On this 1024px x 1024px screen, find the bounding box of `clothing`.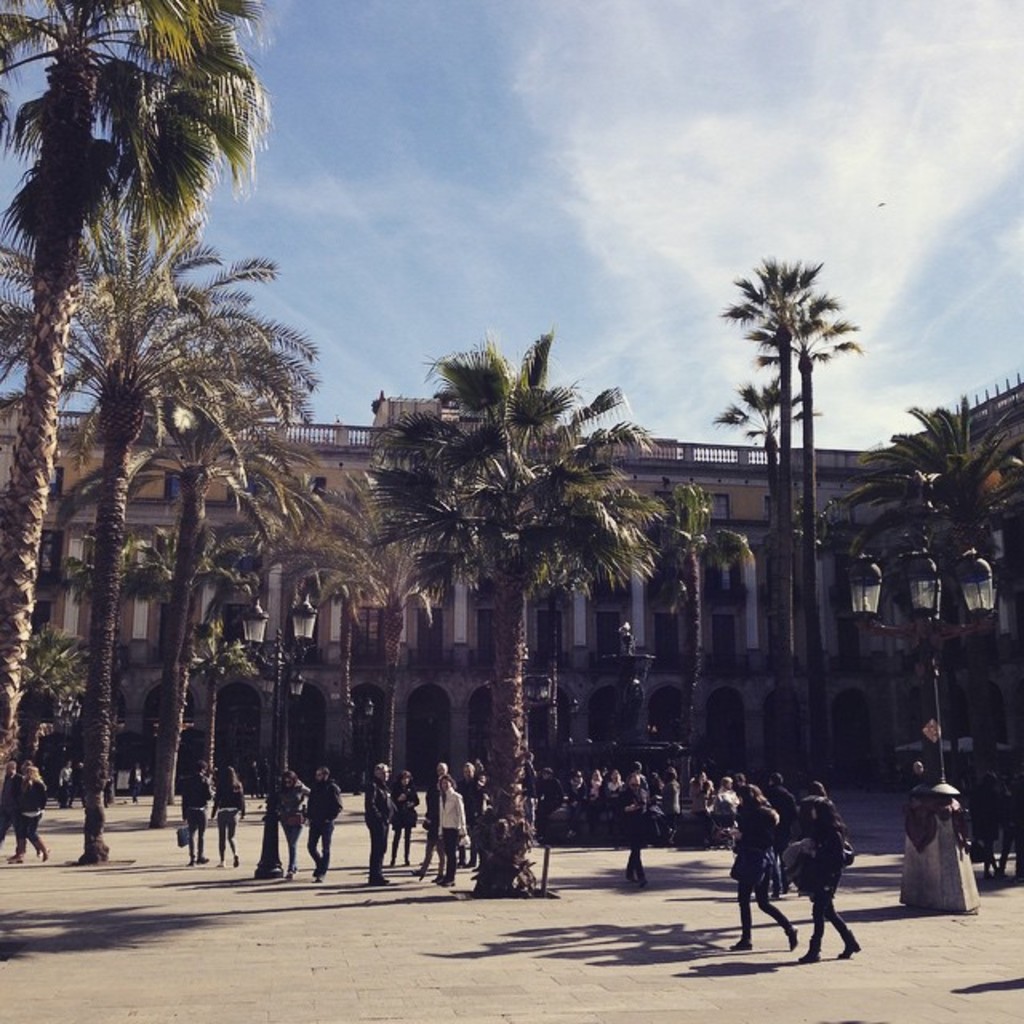
Bounding box: (373,776,397,822).
